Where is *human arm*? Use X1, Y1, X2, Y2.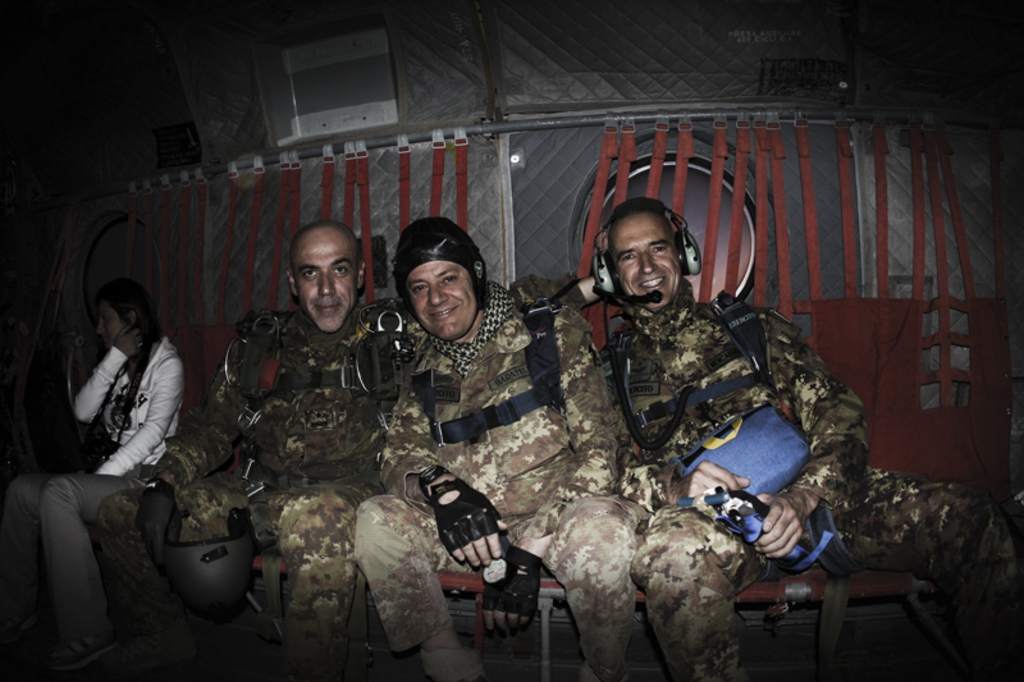
74, 326, 147, 422.
